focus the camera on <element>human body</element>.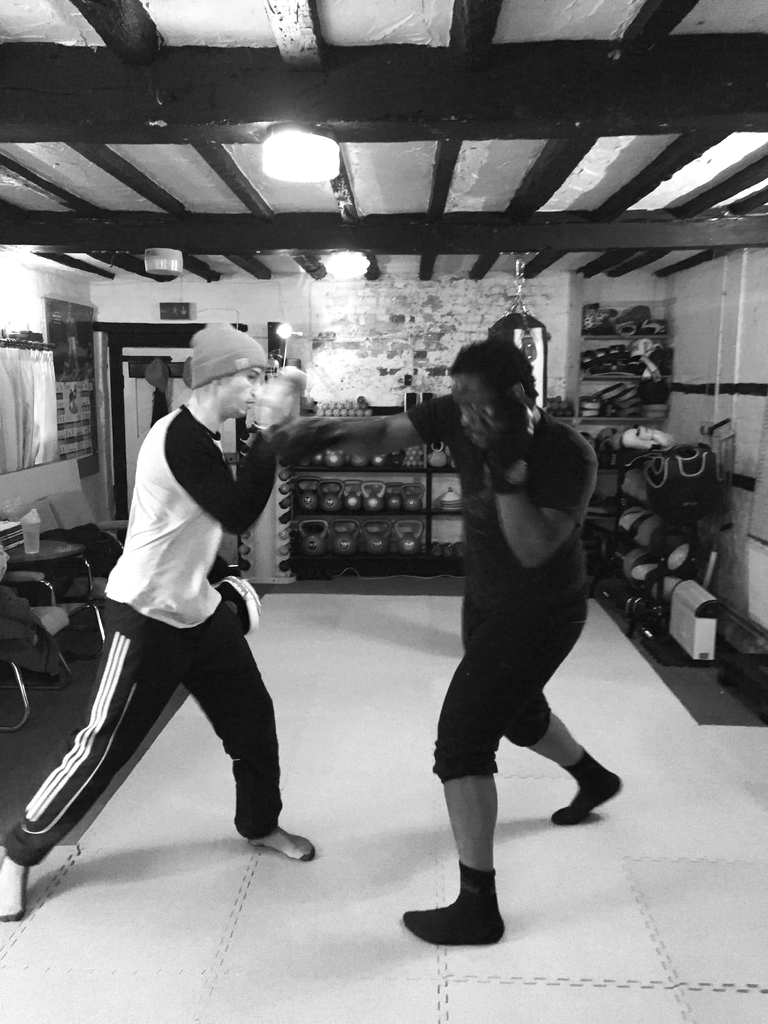
Focus region: [70, 317, 289, 888].
